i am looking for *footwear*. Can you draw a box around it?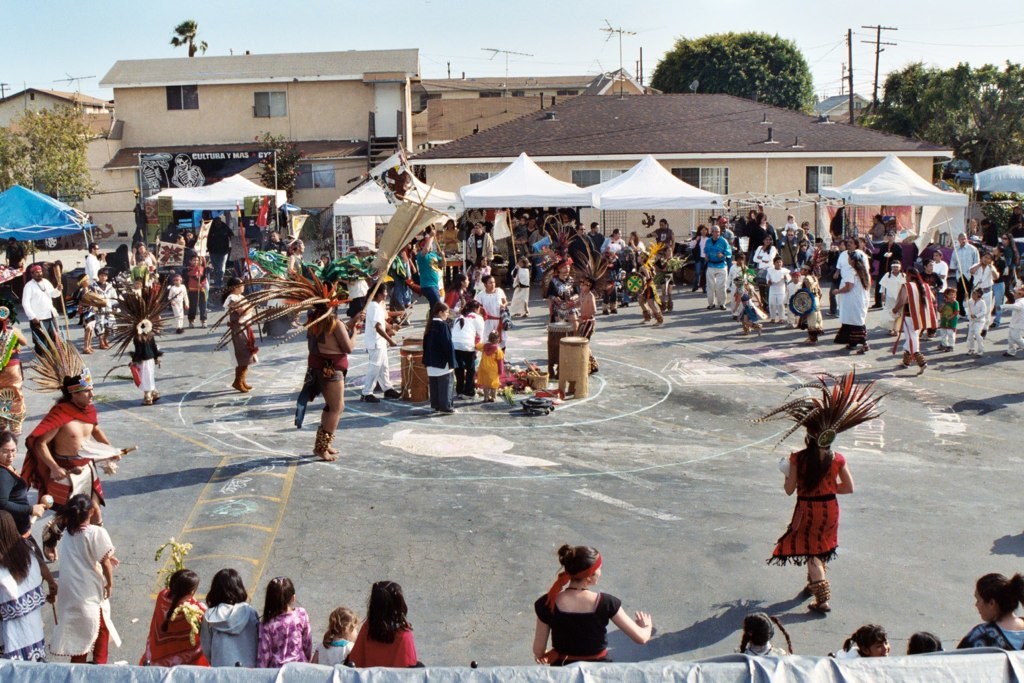
Sure, the bounding box is rect(355, 392, 376, 399).
